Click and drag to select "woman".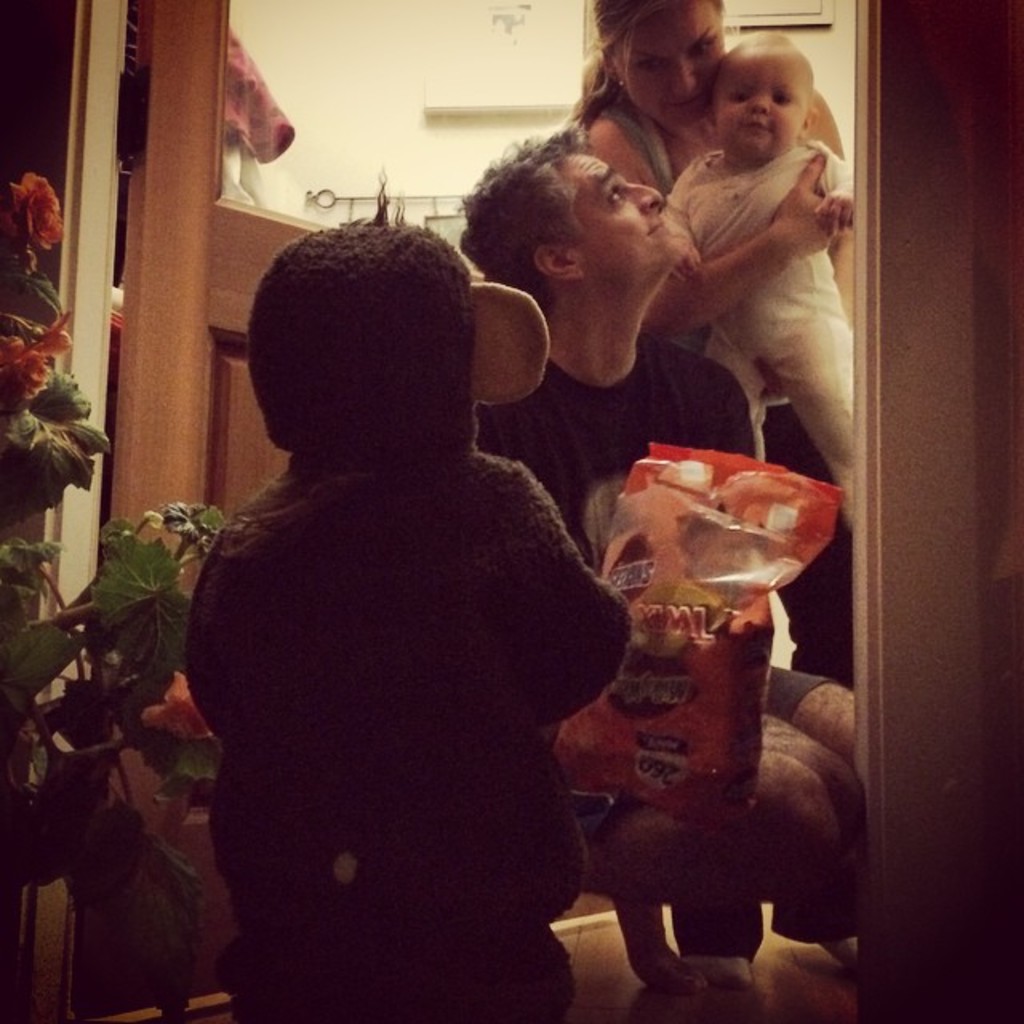
Selection: (565, 0, 856, 982).
